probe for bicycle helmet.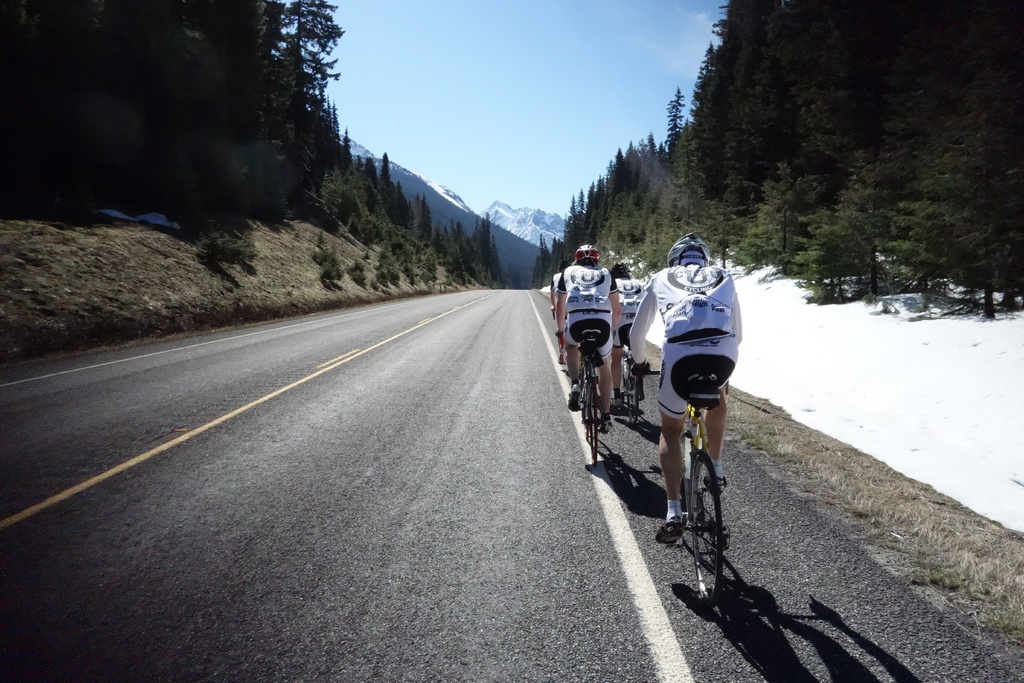
Probe result: bbox(572, 238, 595, 268).
